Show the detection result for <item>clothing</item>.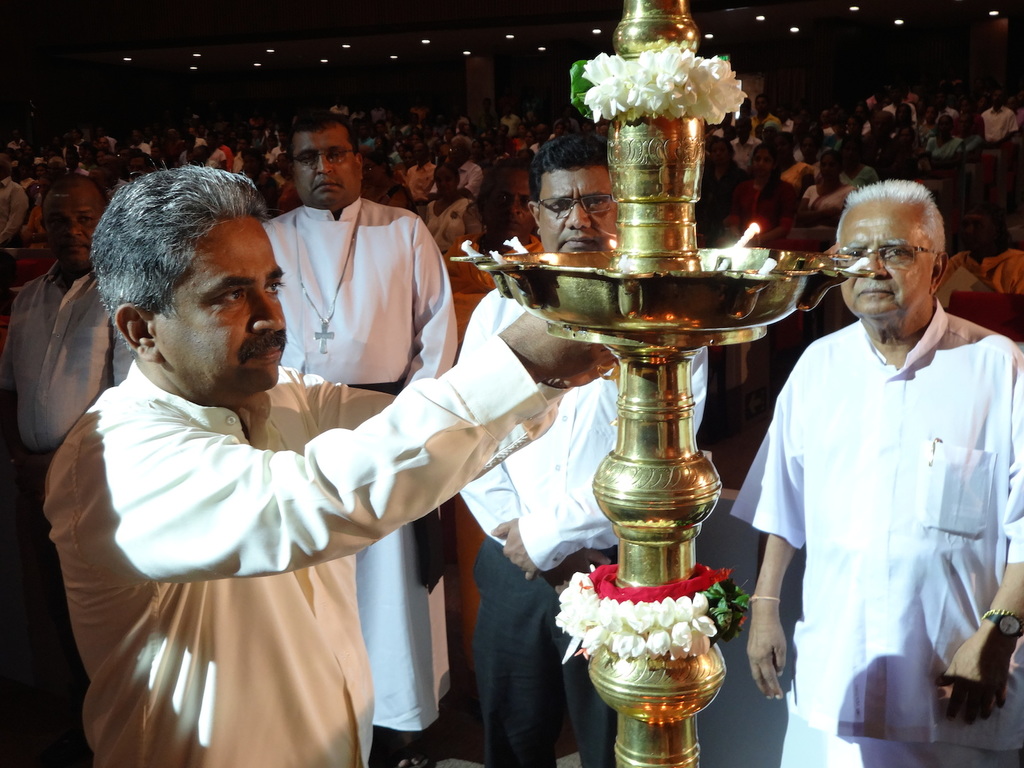
l=0, t=262, r=146, b=767.
